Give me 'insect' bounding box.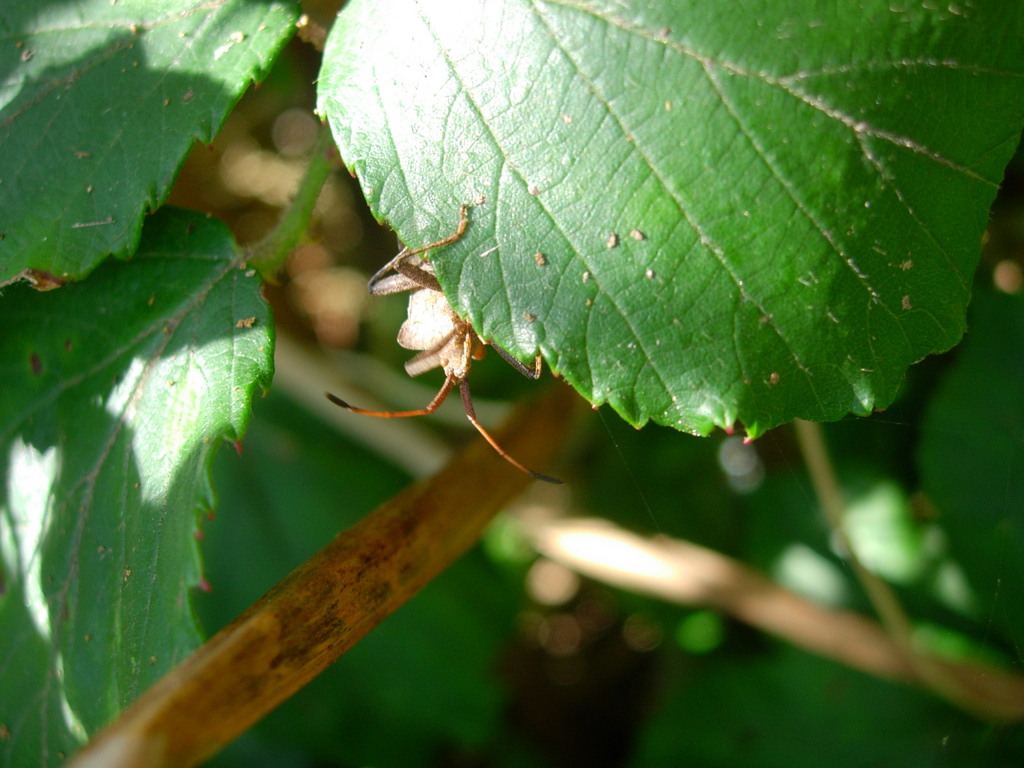
323:201:567:488.
